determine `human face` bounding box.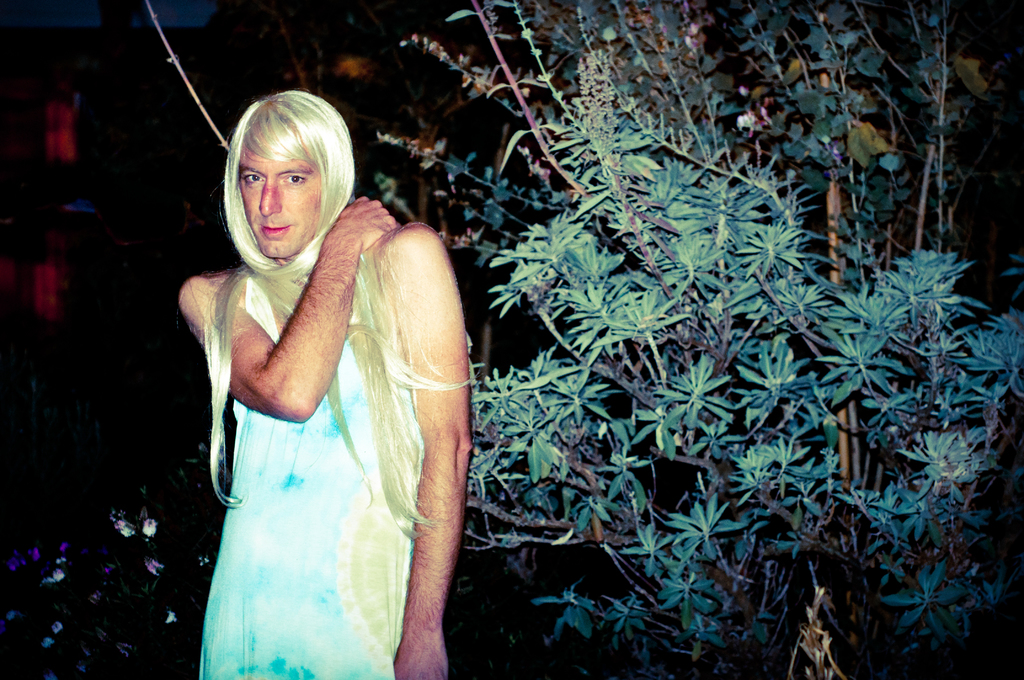
Determined: detection(239, 133, 317, 265).
